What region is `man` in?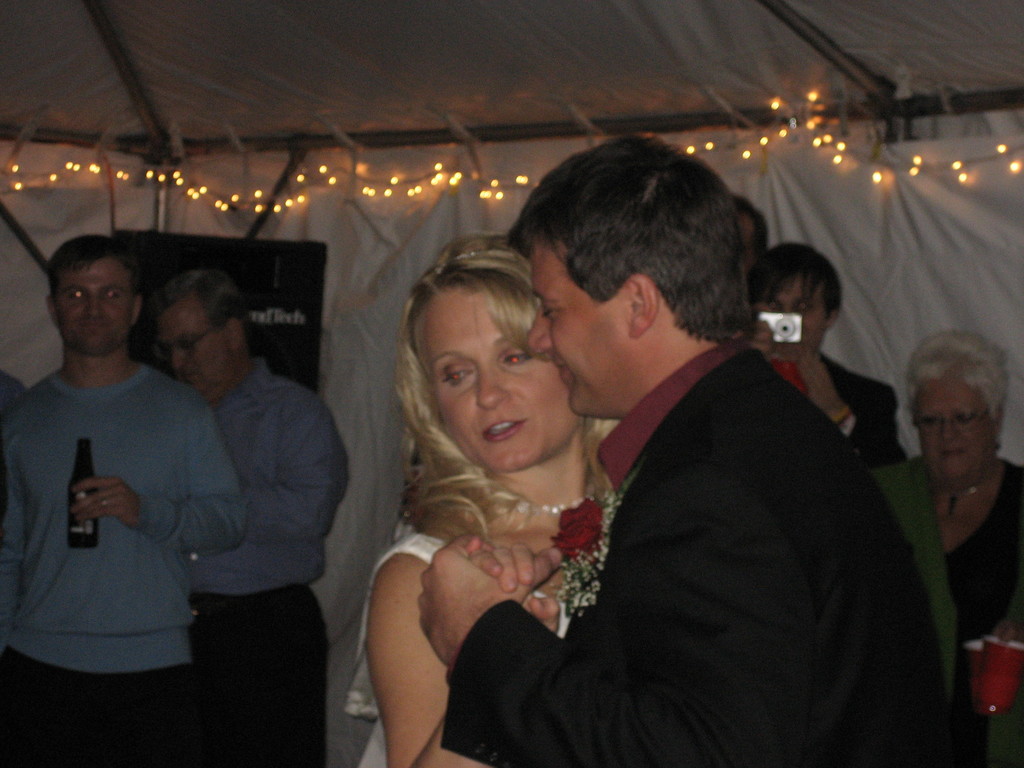
l=0, t=232, r=247, b=767.
